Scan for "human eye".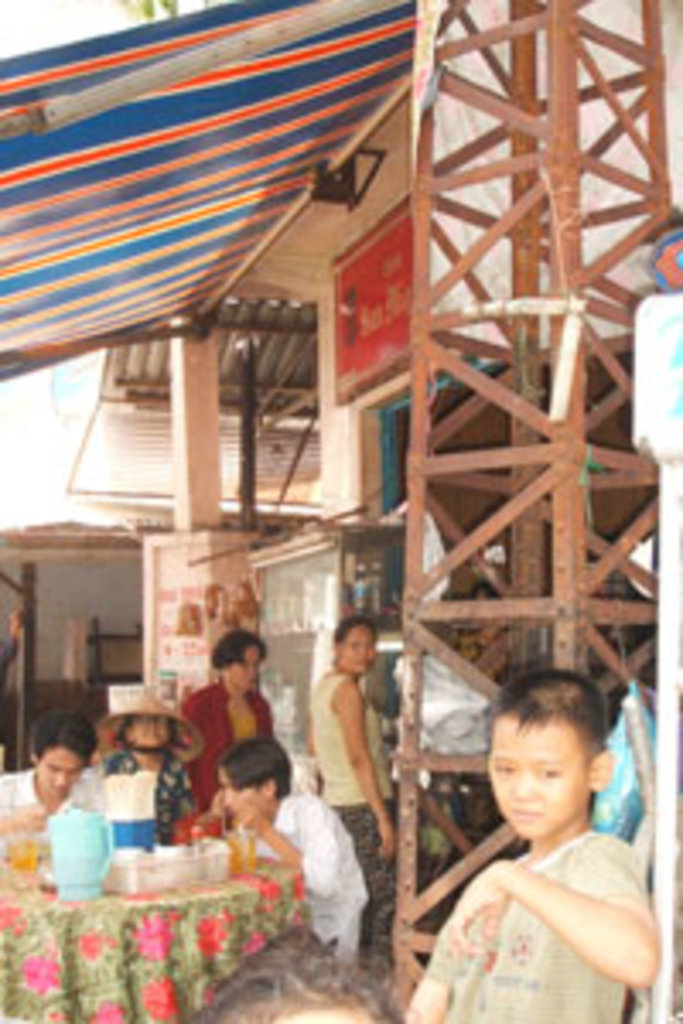
Scan result: {"x1": 488, "y1": 768, "x2": 519, "y2": 782}.
